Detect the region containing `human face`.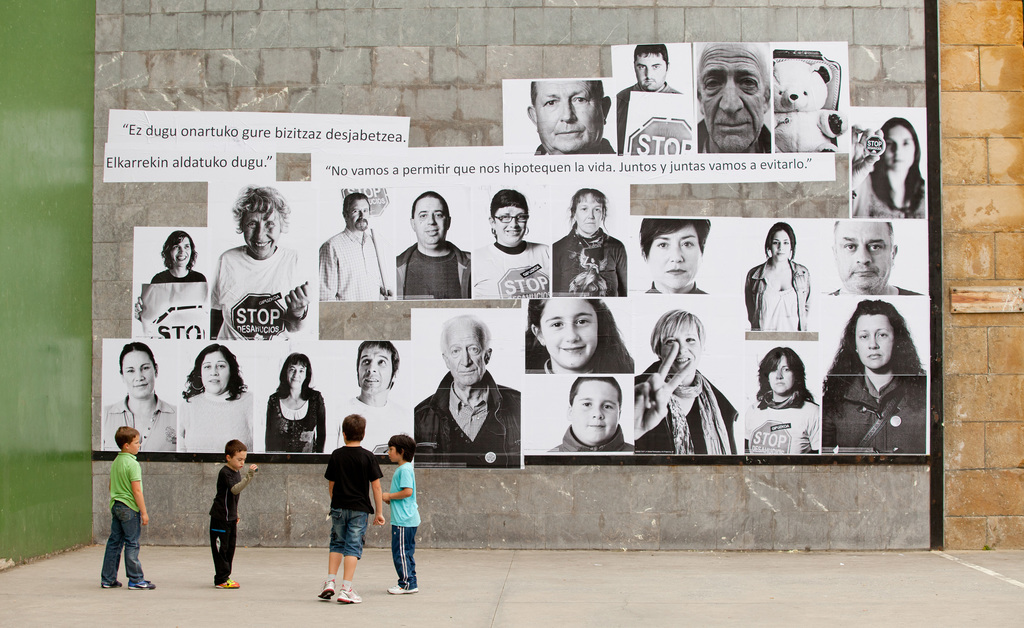
[767,355,795,391].
